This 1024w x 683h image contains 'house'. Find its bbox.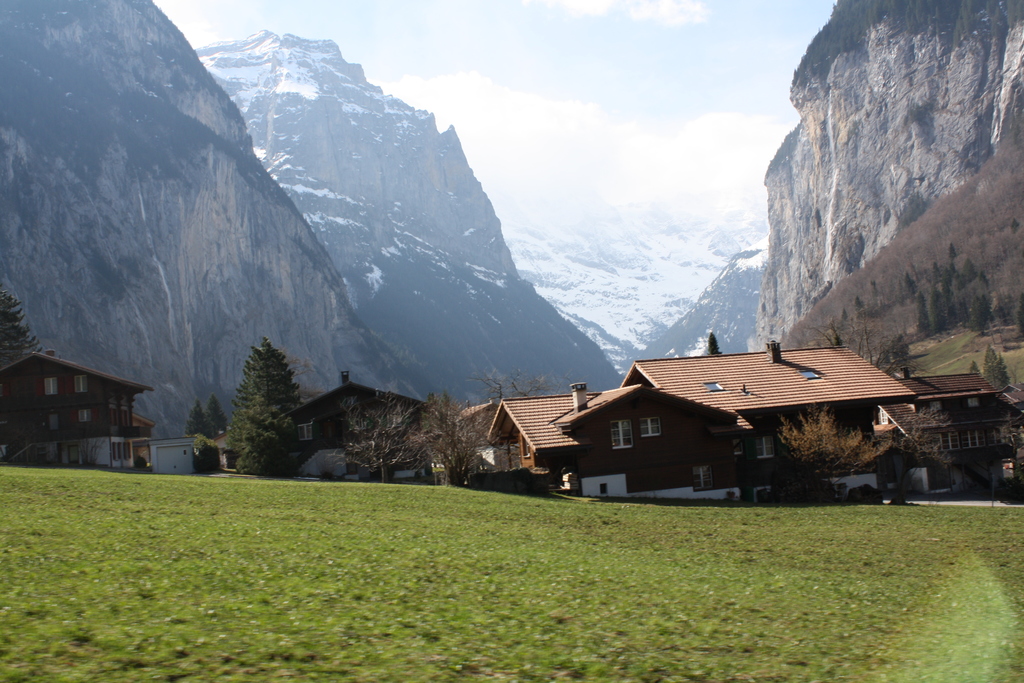
(156,440,198,475).
